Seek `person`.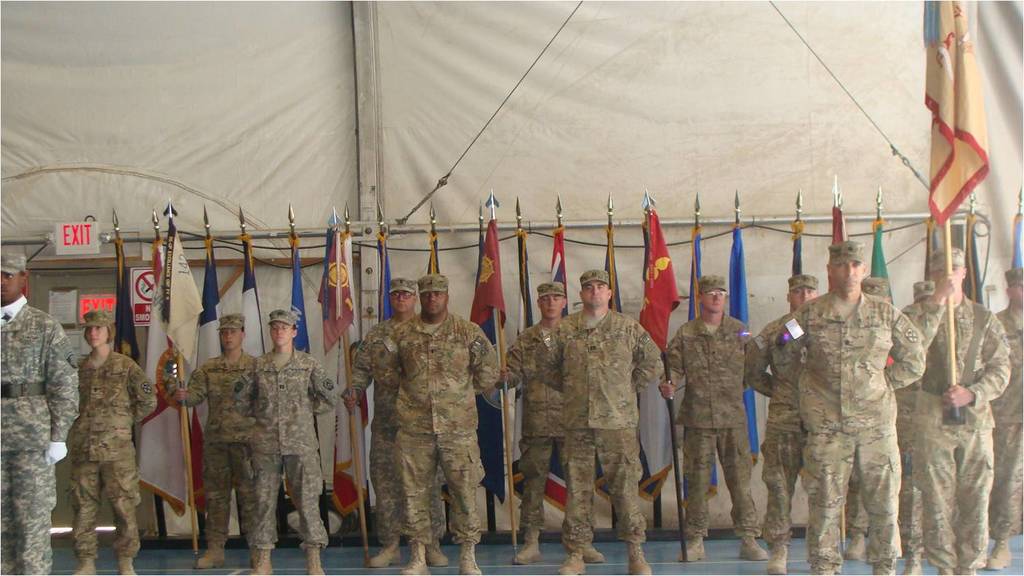
<bbox>894, 264, 1004, 575</bbox>.
